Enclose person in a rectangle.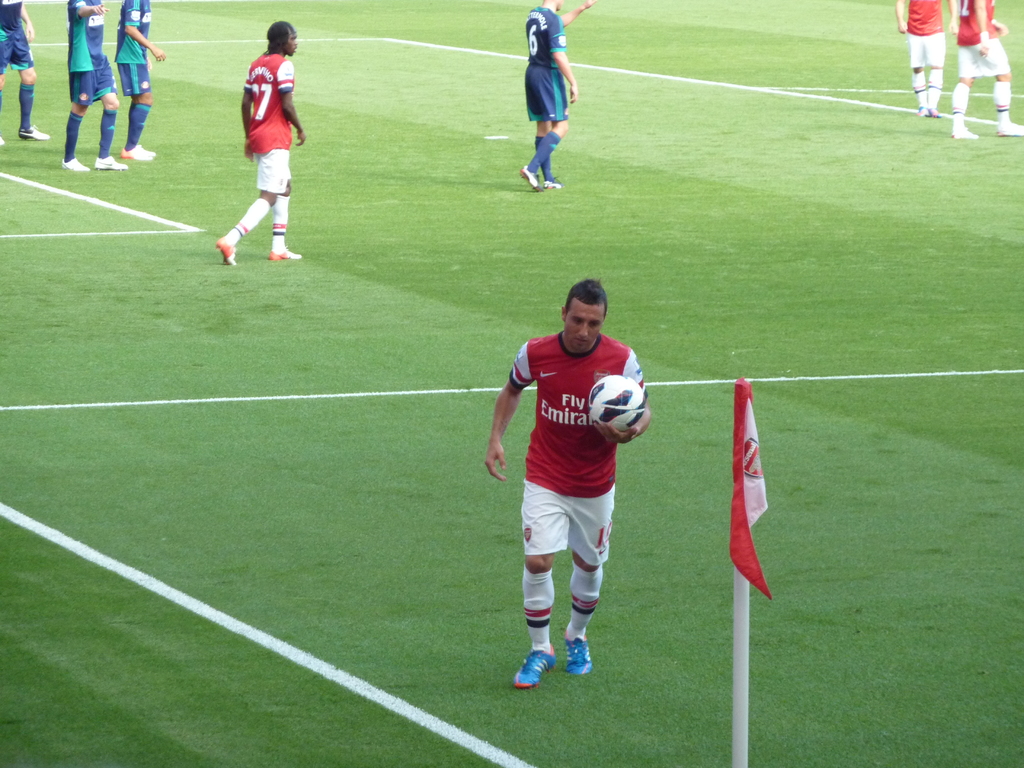
<box>950,0,1023,141</box>.
